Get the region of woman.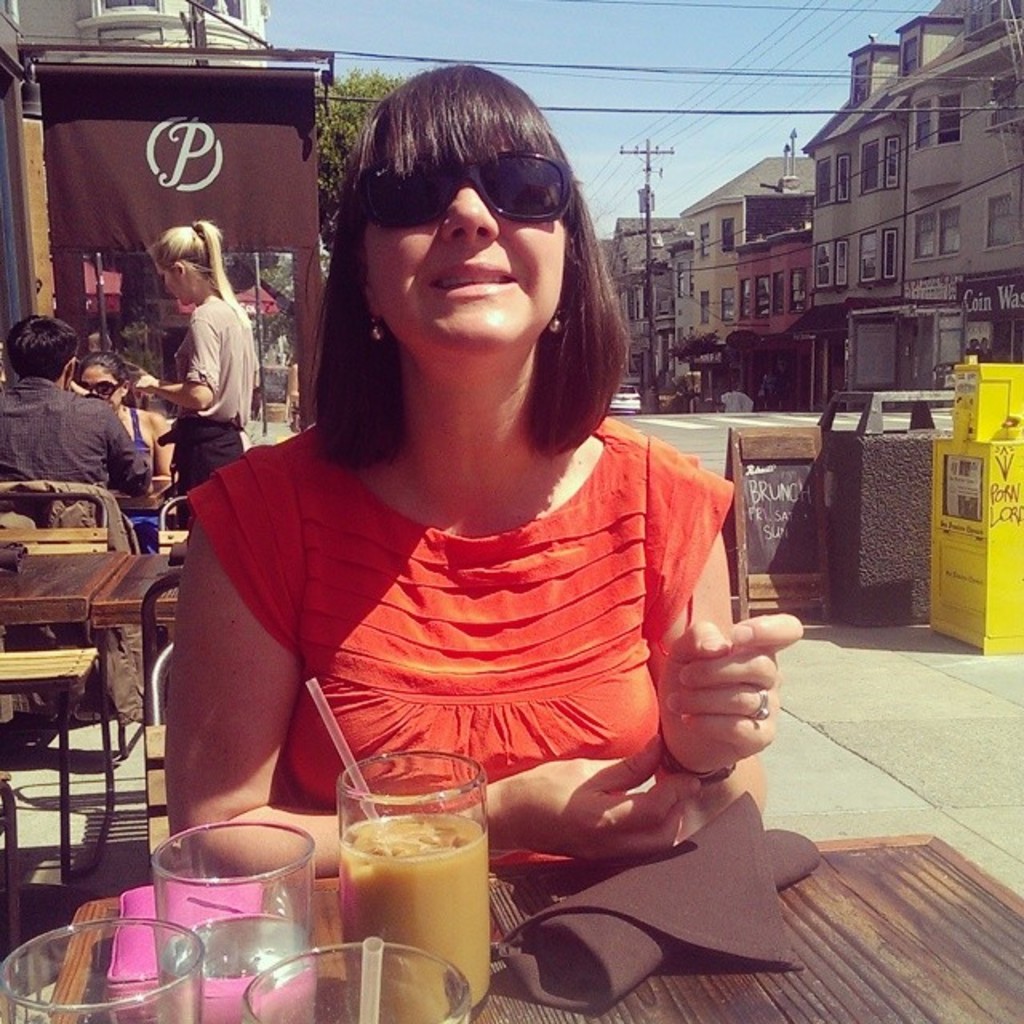
select_region(155, 78, 794, 962).
